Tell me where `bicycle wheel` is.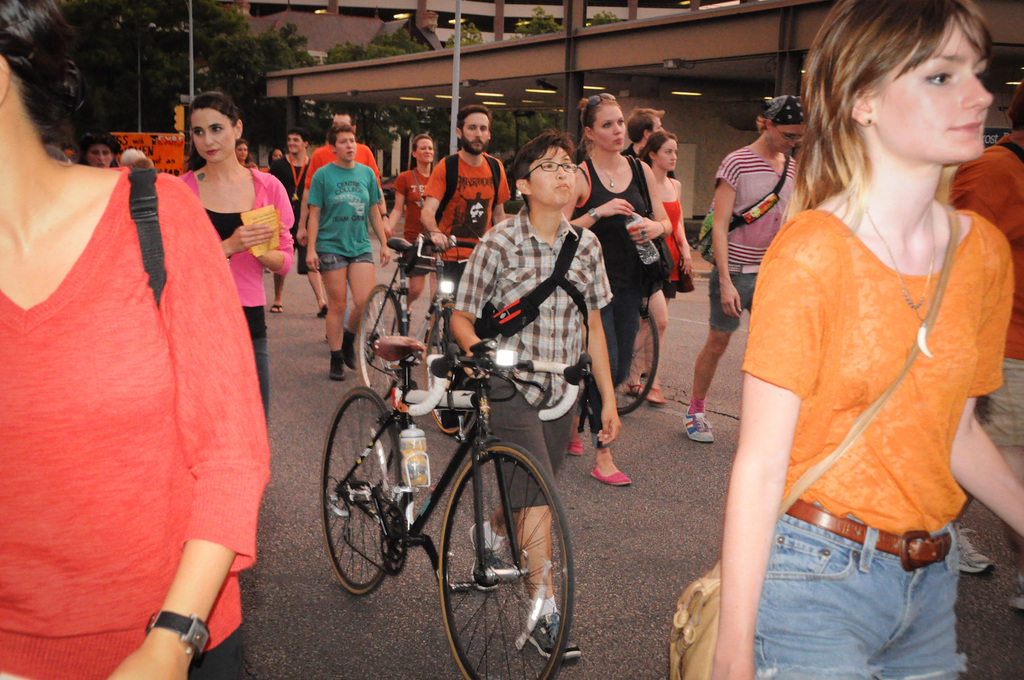
`bicycle wheel` is at [424,306,478,434].
